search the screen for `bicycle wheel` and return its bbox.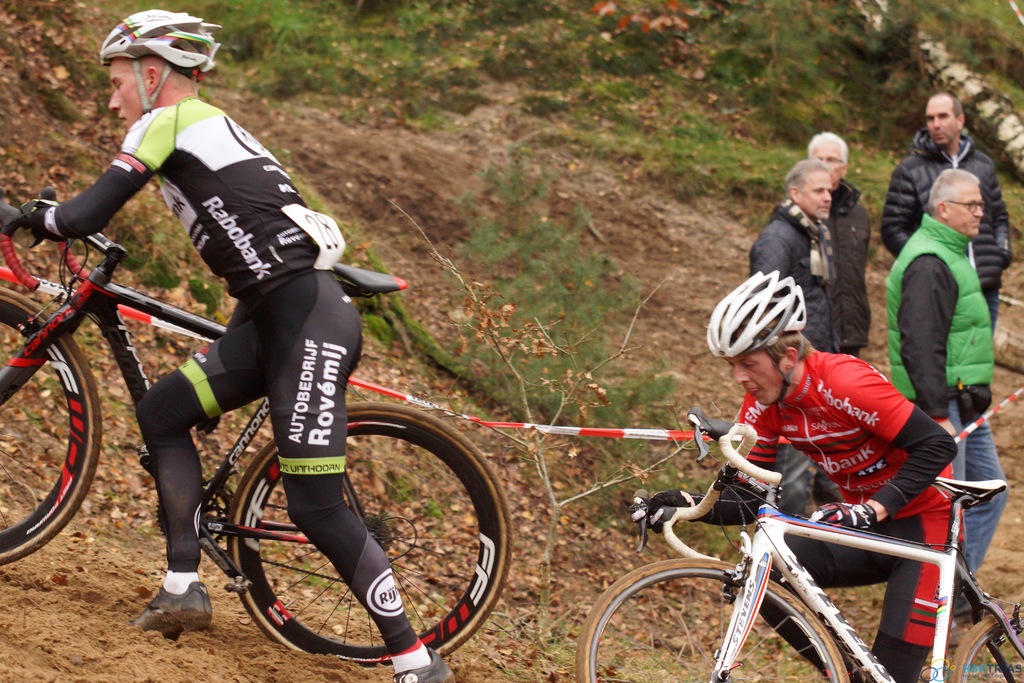
Found: BBox(575, 557, 846, 682).
